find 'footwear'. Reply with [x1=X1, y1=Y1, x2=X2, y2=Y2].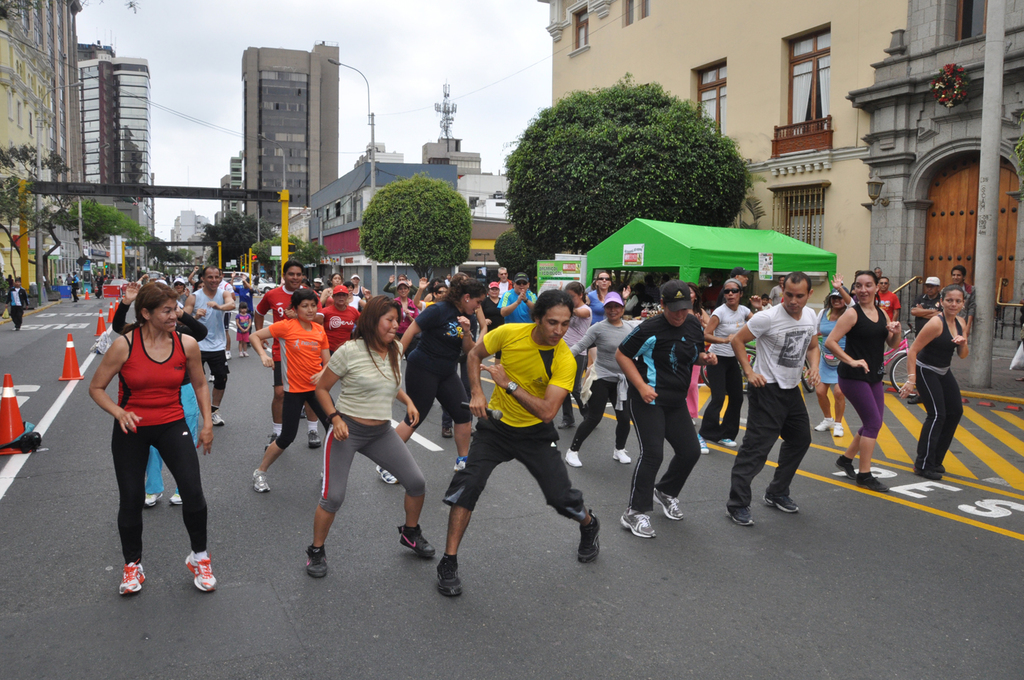
[x1=862, y1=474, x2=881, y2=492].
